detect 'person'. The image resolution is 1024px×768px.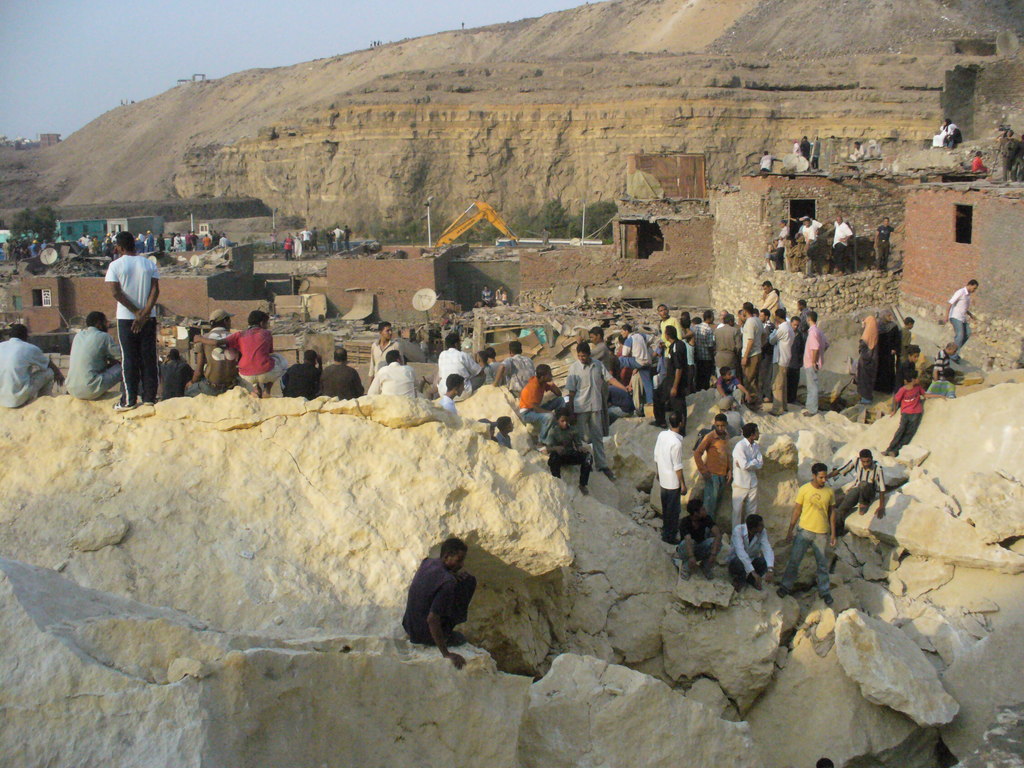
select_region(266, 227, 276, 250).
